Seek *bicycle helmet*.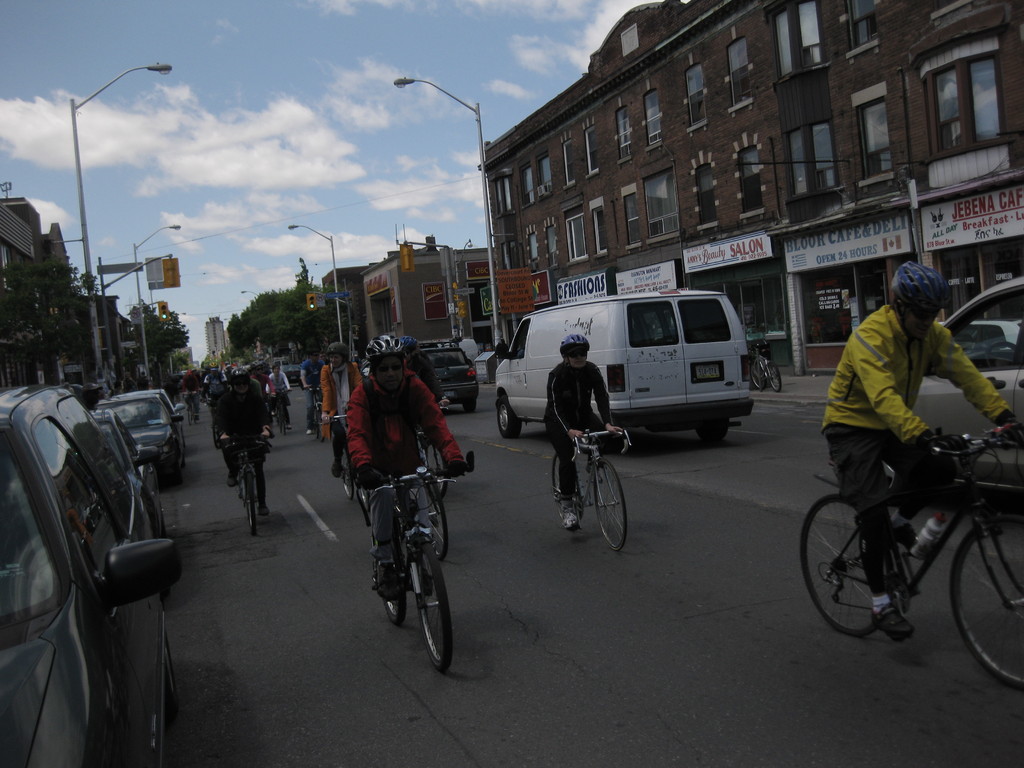
region(563, 335, 595, 356).
